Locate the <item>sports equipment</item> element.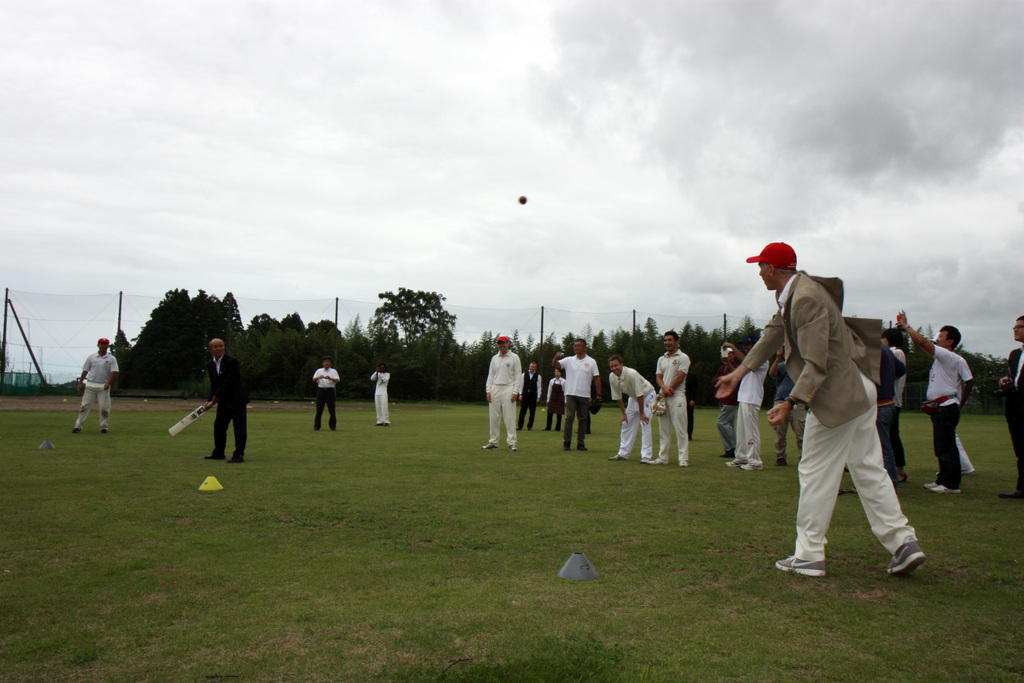
Element bbox: 518,193,526,204.
